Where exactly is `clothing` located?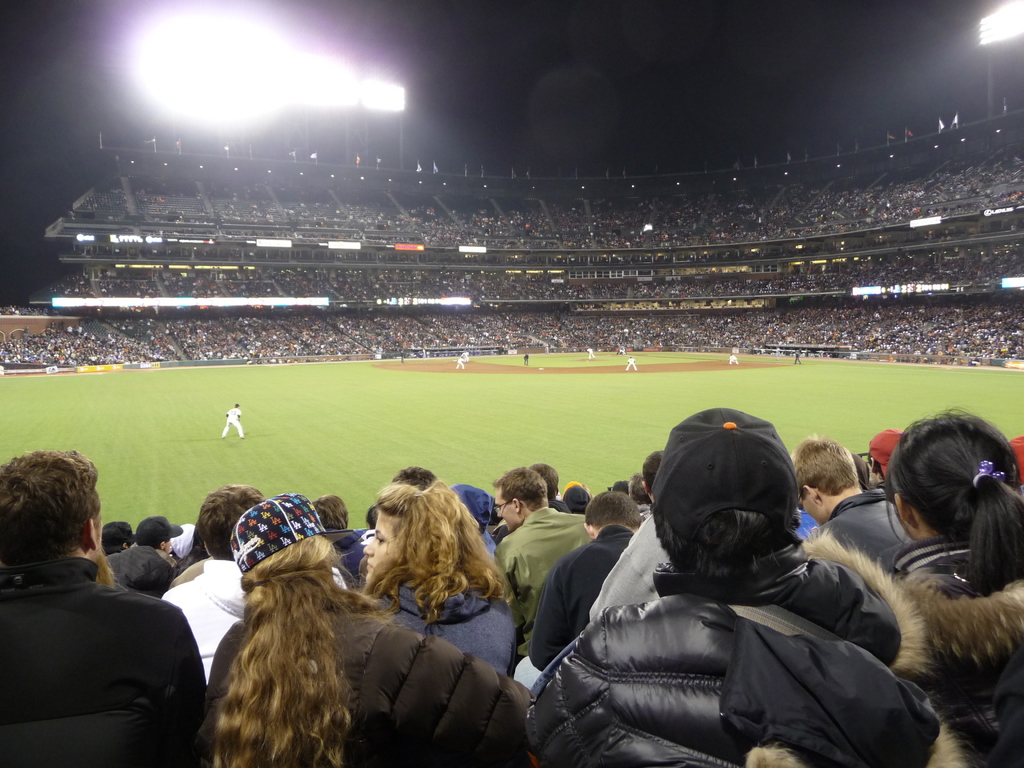
Its bounding box is x1=456 y1=356 x2=464 y2=371.
